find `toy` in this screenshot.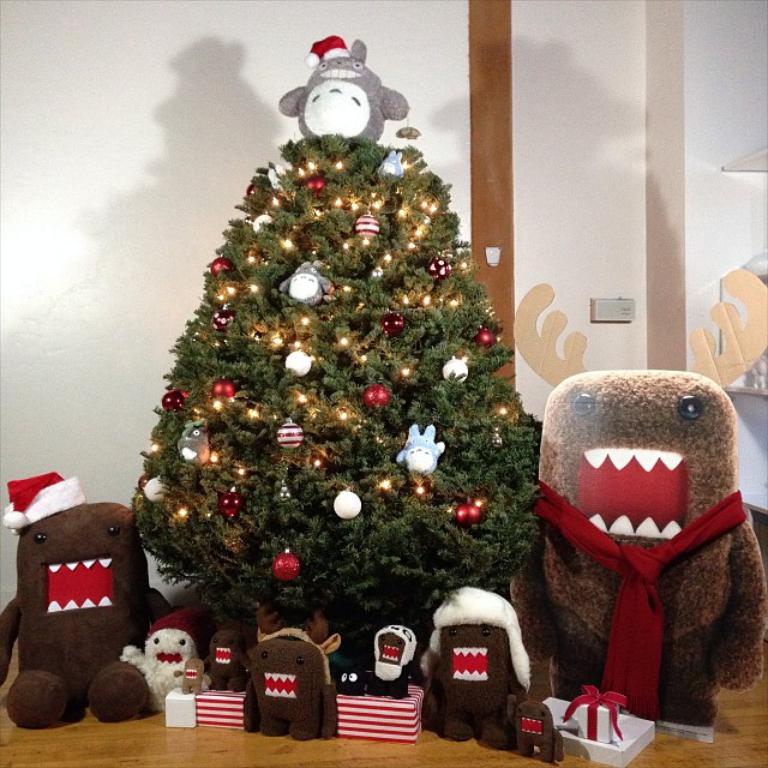
The bounding box for `toy` is l=326, t=667, r=366, b=696.
